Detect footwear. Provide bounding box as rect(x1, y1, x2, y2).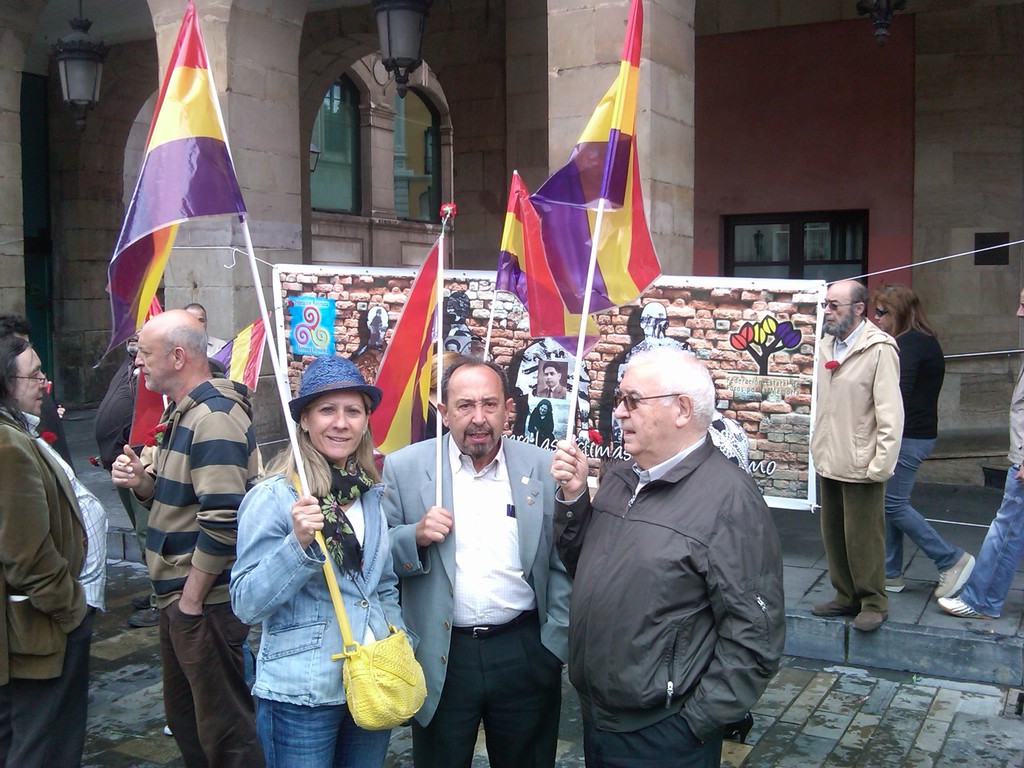
rect(811, 601, 851, 621).
